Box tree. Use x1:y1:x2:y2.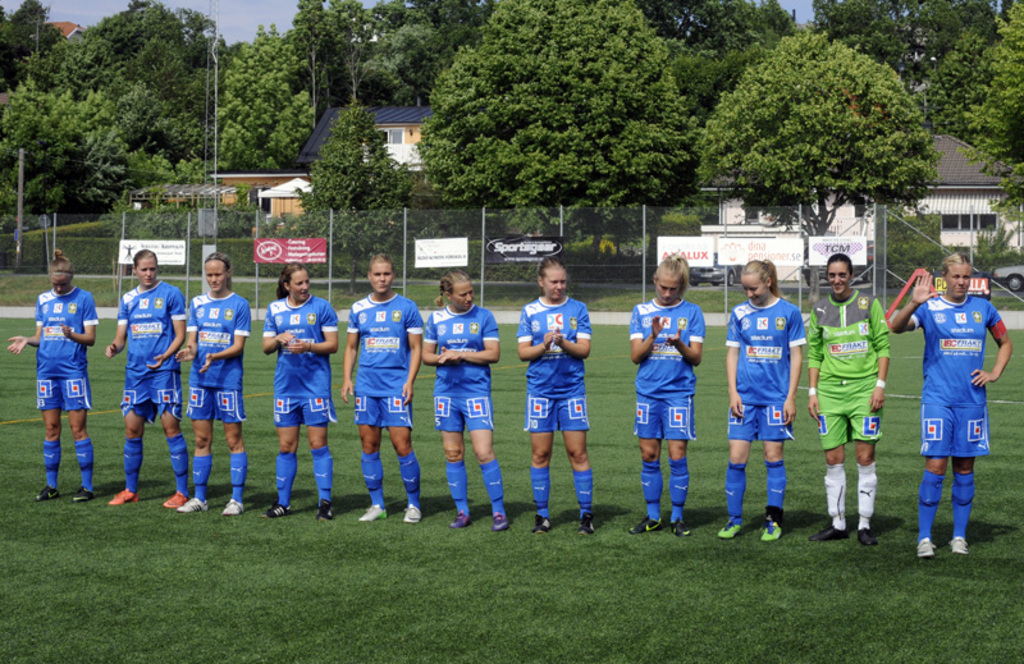
654:0:788:114.
